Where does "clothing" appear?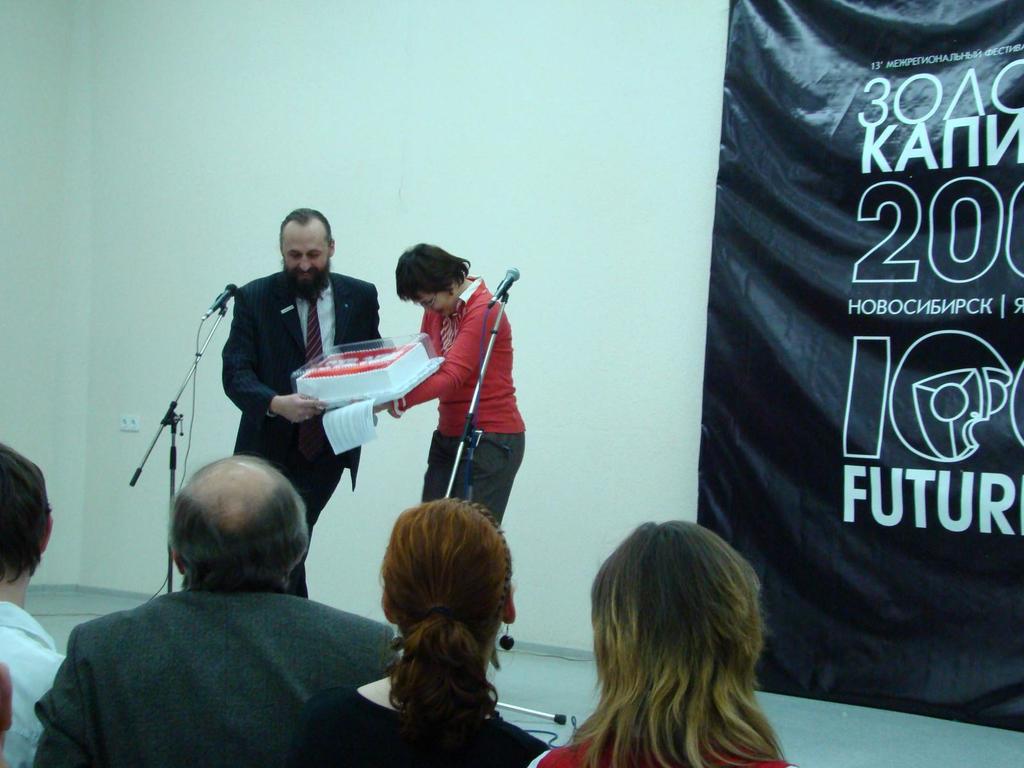
Appears at <box>228,265,387,606</box>.
